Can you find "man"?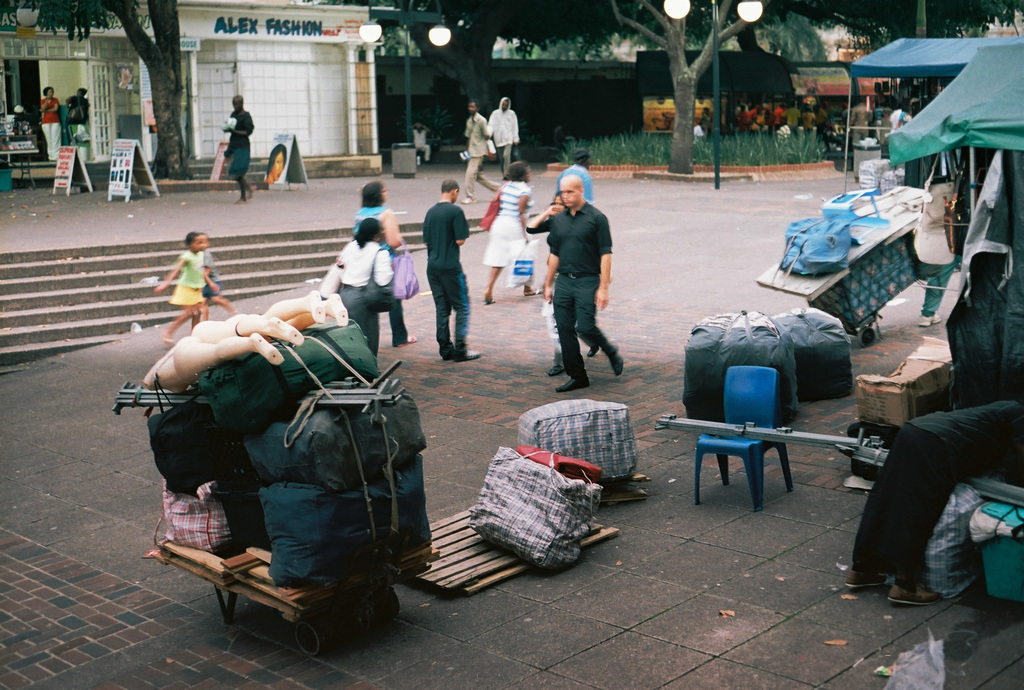
Yes, bounding box: select_region(550, 149, 593, 209).
